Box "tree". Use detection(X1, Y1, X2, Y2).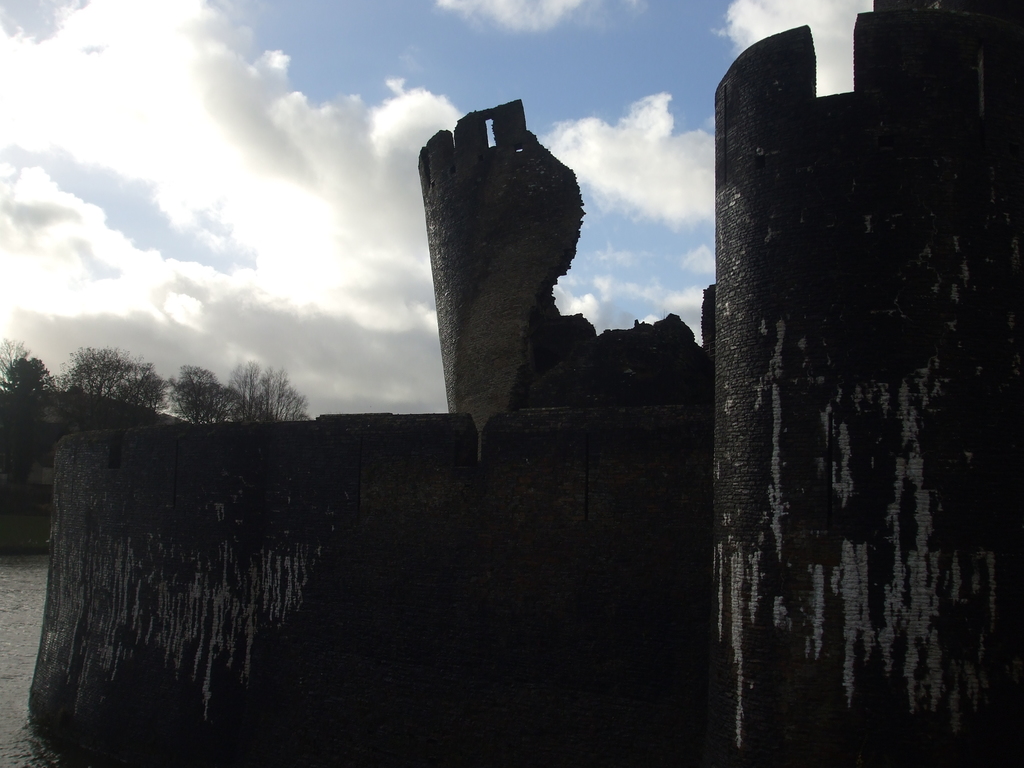
detection(0, 335, 29, 412).
